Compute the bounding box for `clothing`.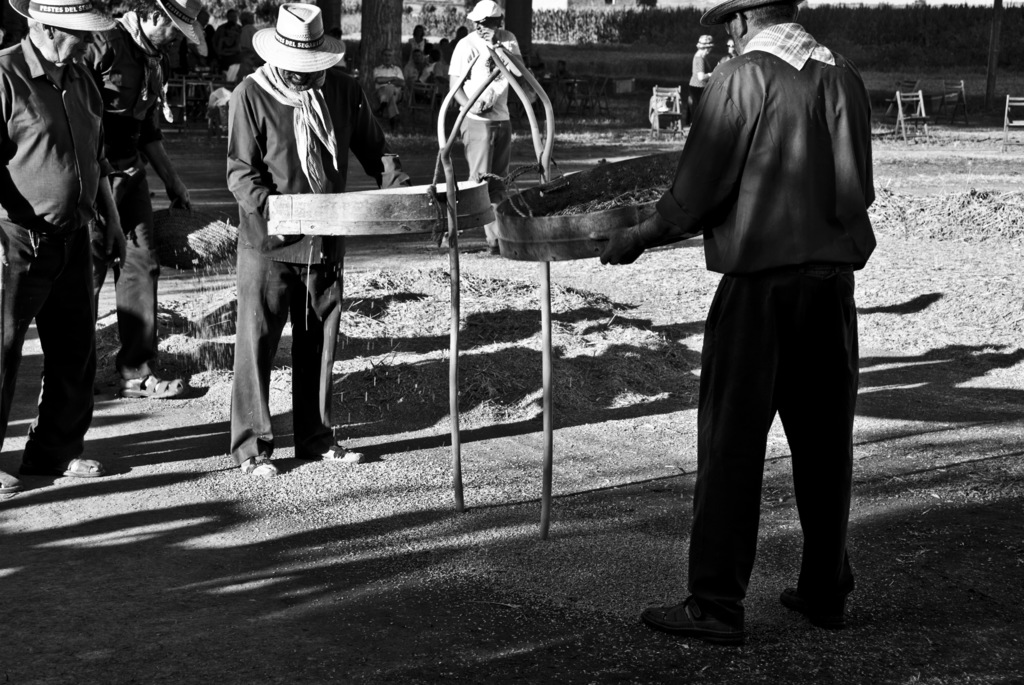
detection(67, 10, 177, 384).
